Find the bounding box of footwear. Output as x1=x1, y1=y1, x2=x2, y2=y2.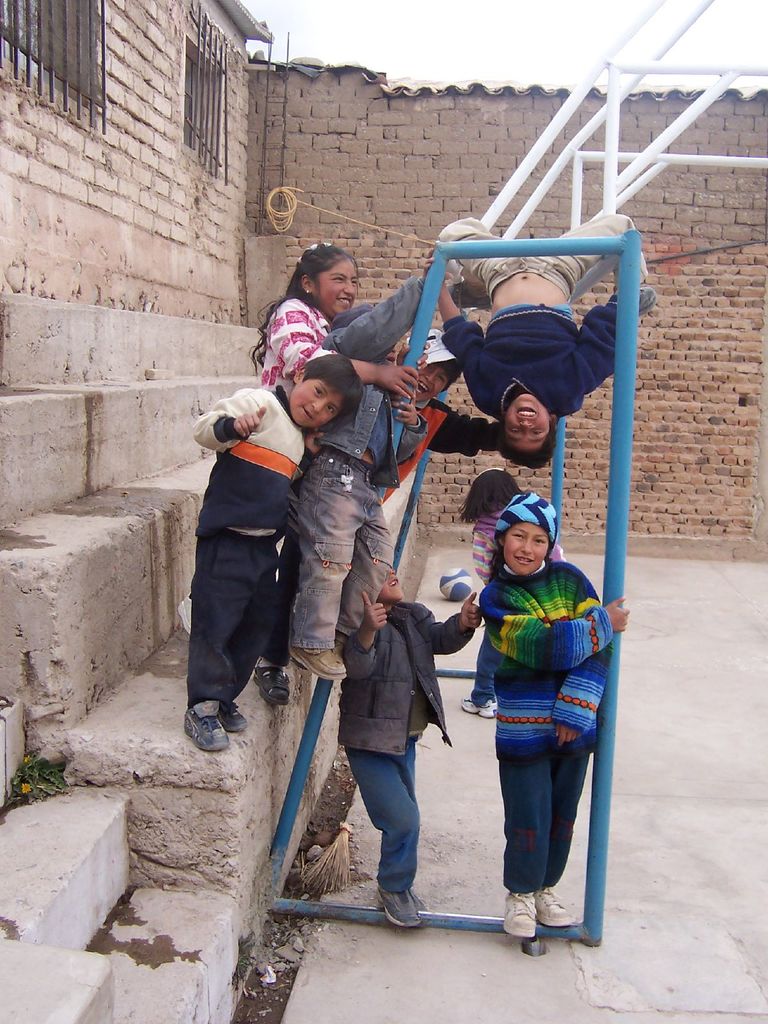
x1=374, y1=889, x2=422, y2=927.
